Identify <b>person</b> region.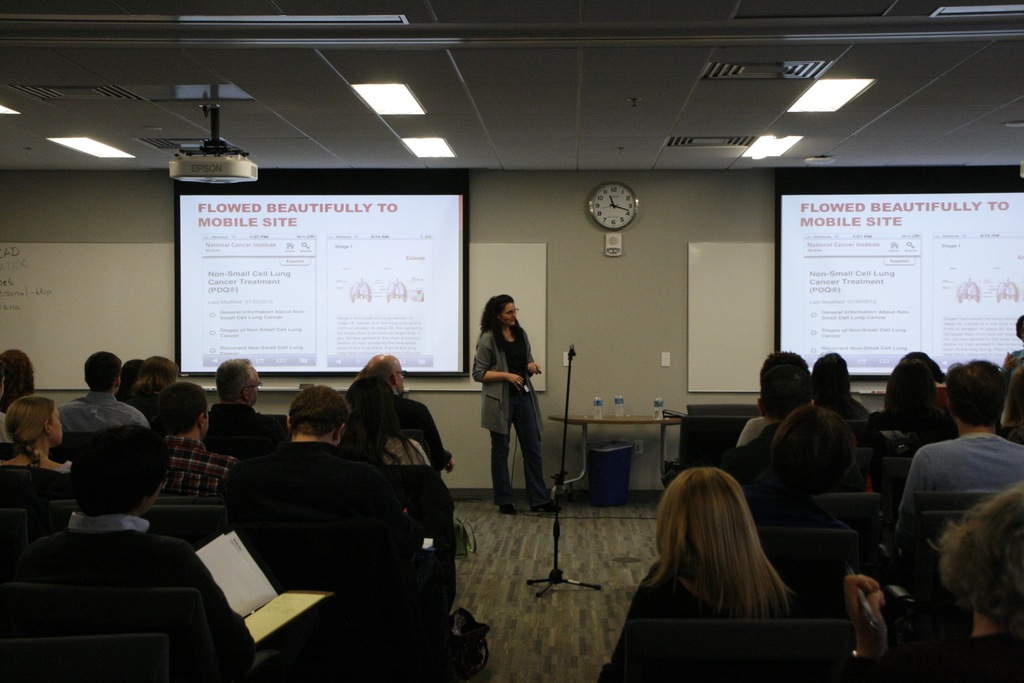
Region: (200,356,275,447).
